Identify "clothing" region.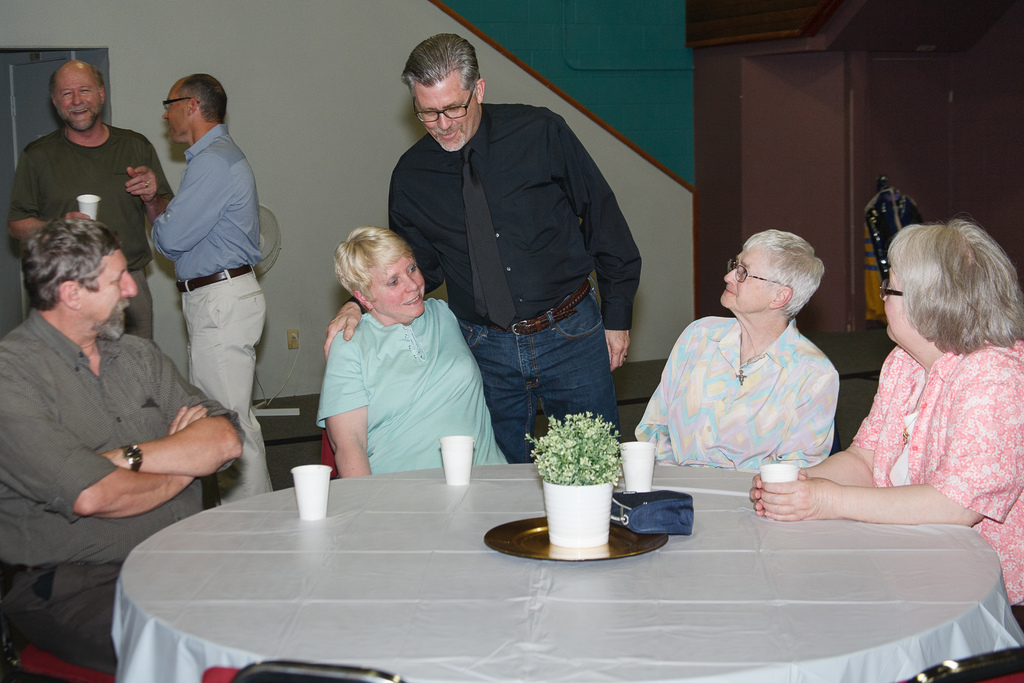
Region: (left=847, top=344, right=1023, bottom=682).
